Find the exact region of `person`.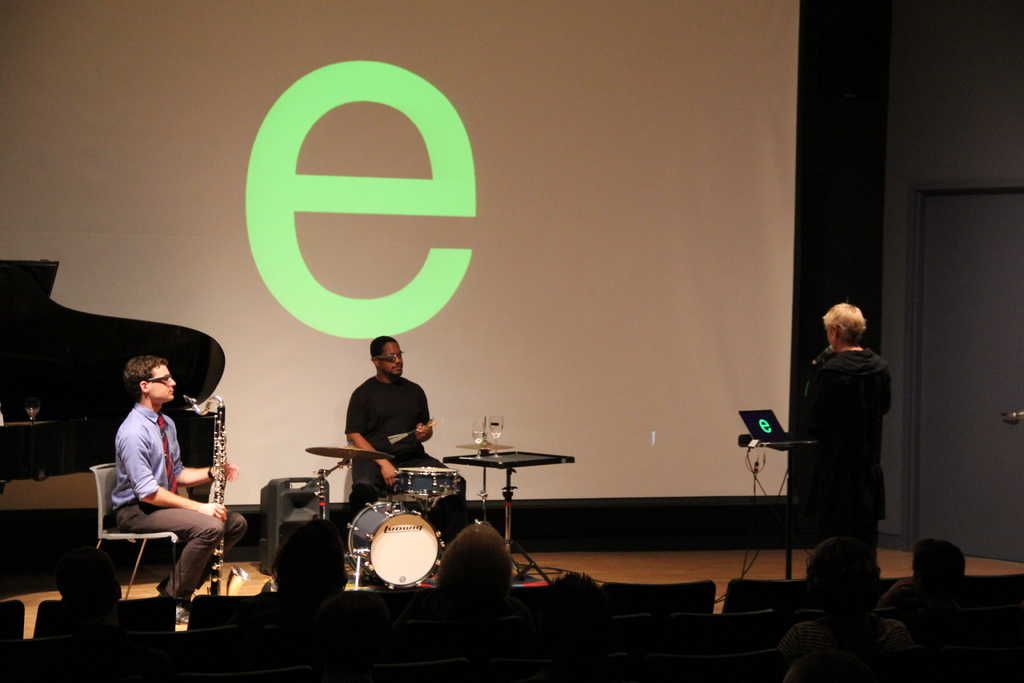
Exact region: bbox(878, 531, 979, 607).
